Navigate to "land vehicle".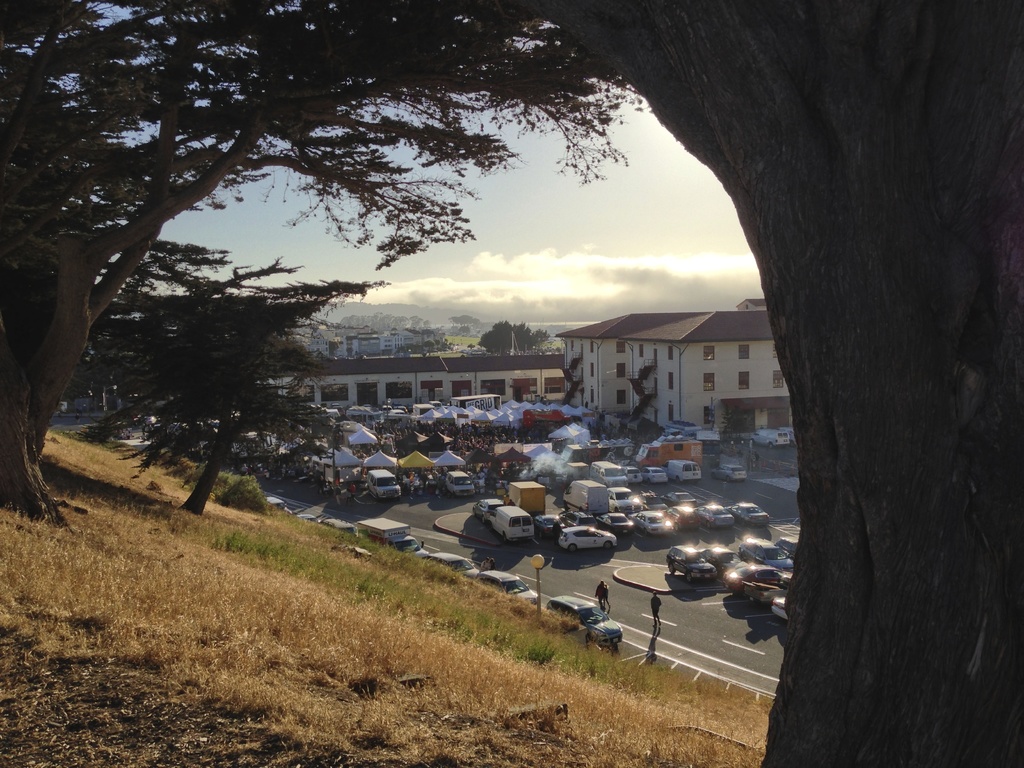
Navigation target: select_region(299, 516, 315, 522).
